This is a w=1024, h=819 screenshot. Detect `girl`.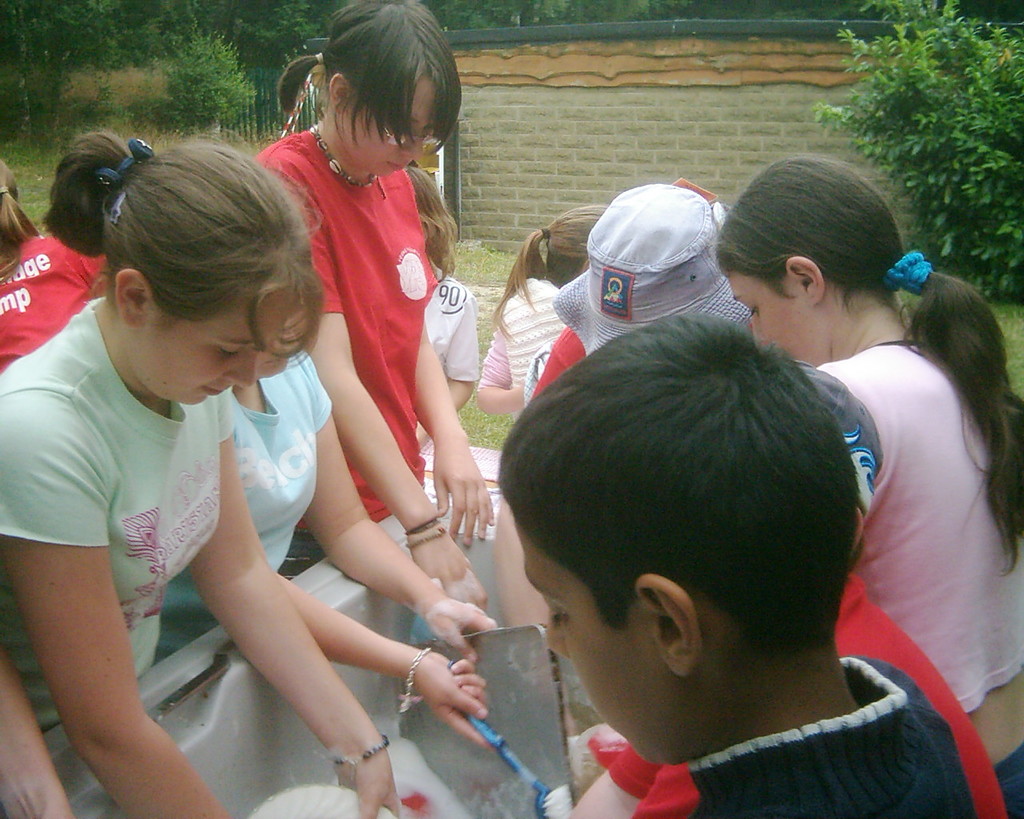
l=152, t=309, r=494, b=751.
